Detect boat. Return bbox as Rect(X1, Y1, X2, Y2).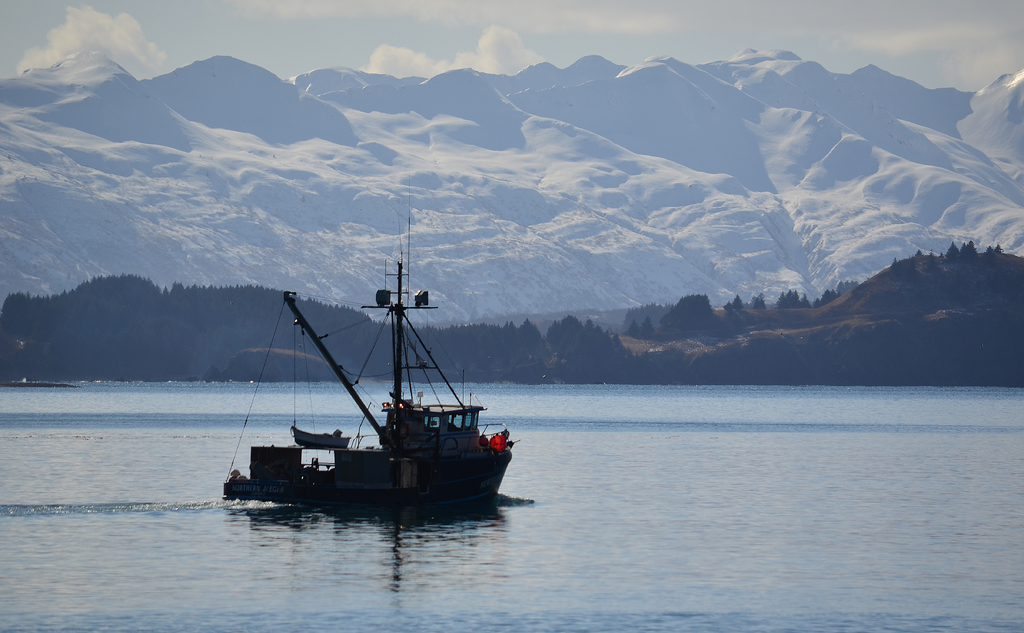
Rect(200, 237, 538, 517).
